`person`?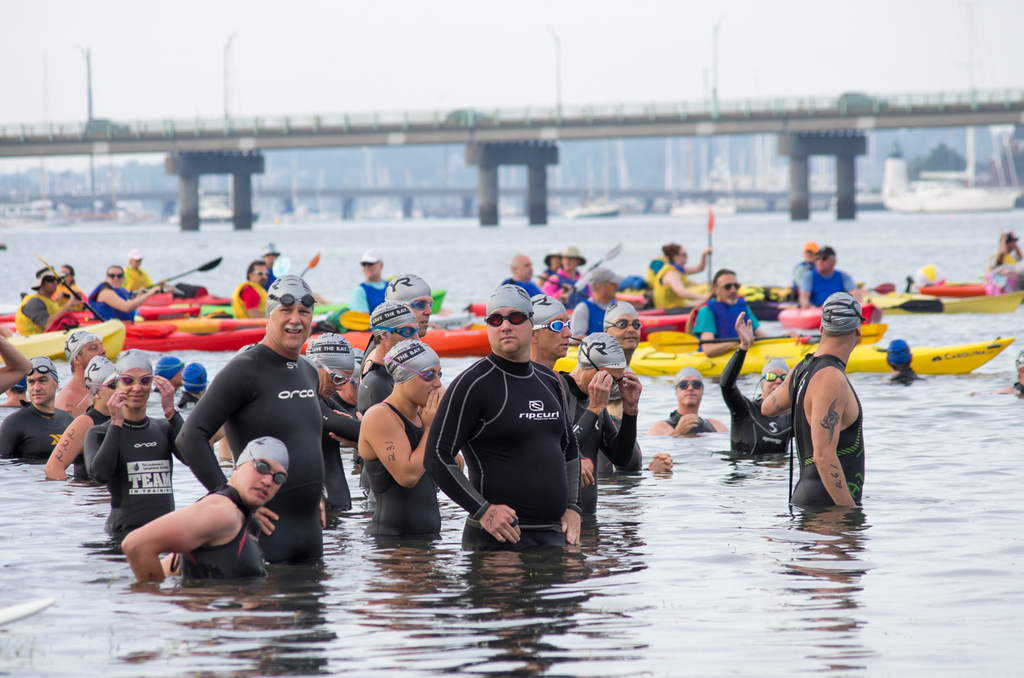
[539,244,592,304]
